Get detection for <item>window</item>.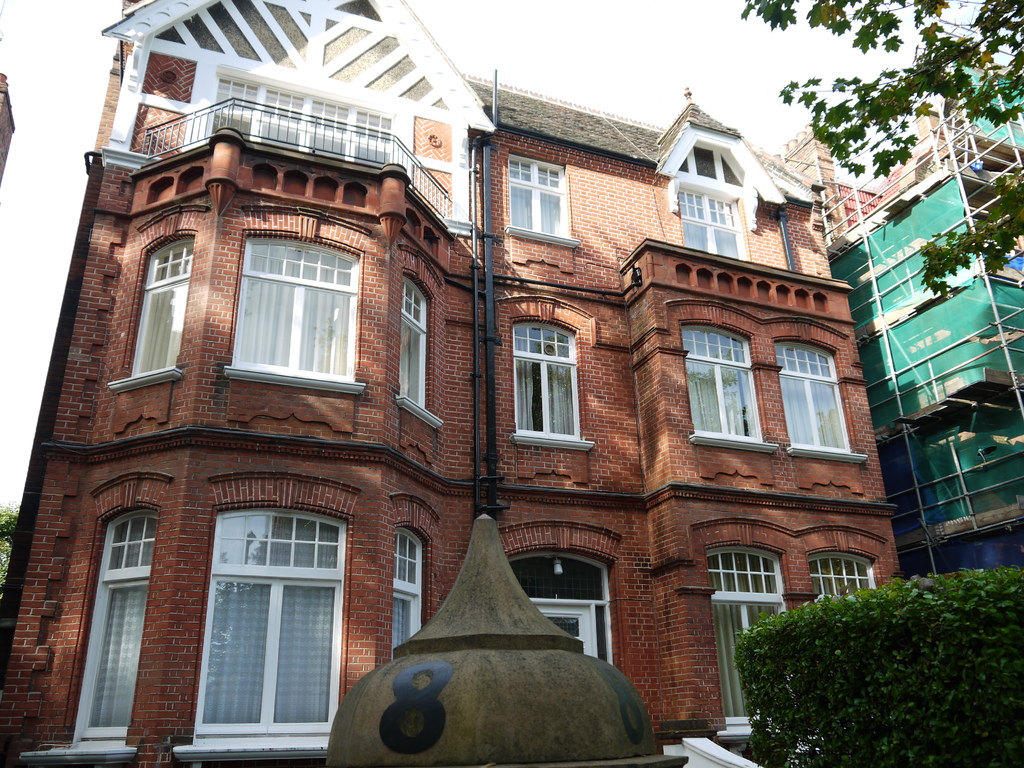
Detection: (205,491,348,724).
